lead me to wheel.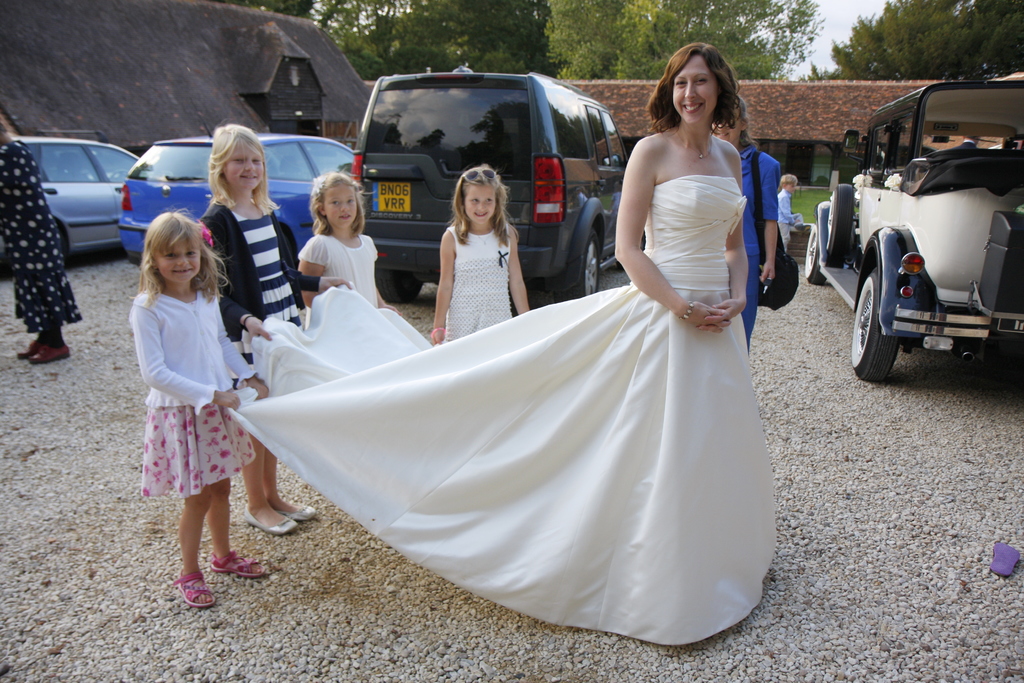
Lead to [374,267,422,304].
